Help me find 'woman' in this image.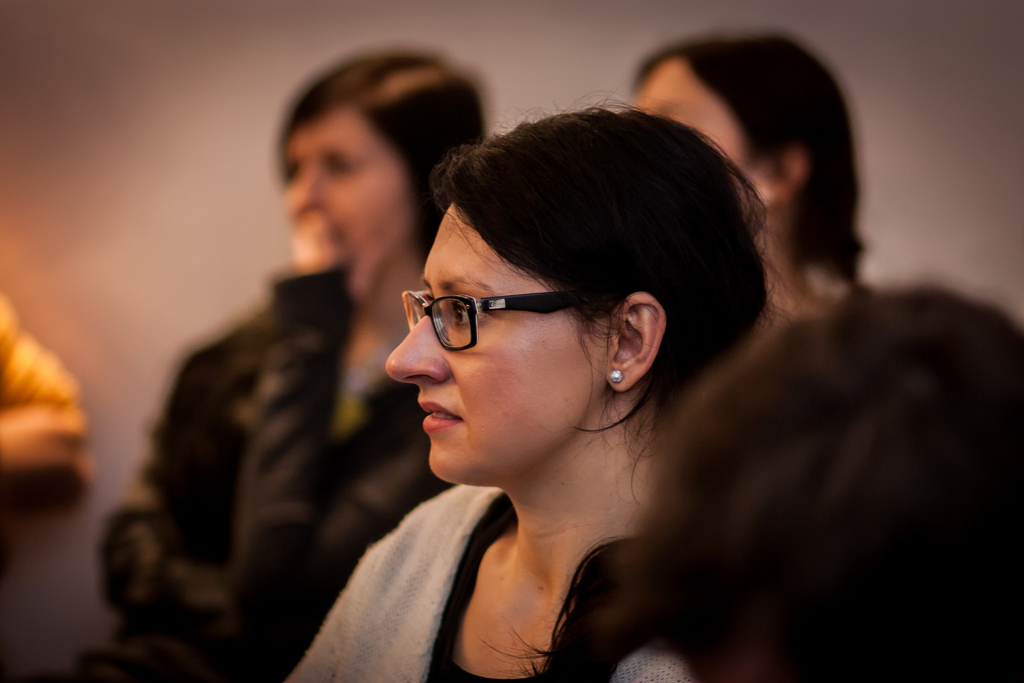
Found it: locate(624, 23, 868, 356).
